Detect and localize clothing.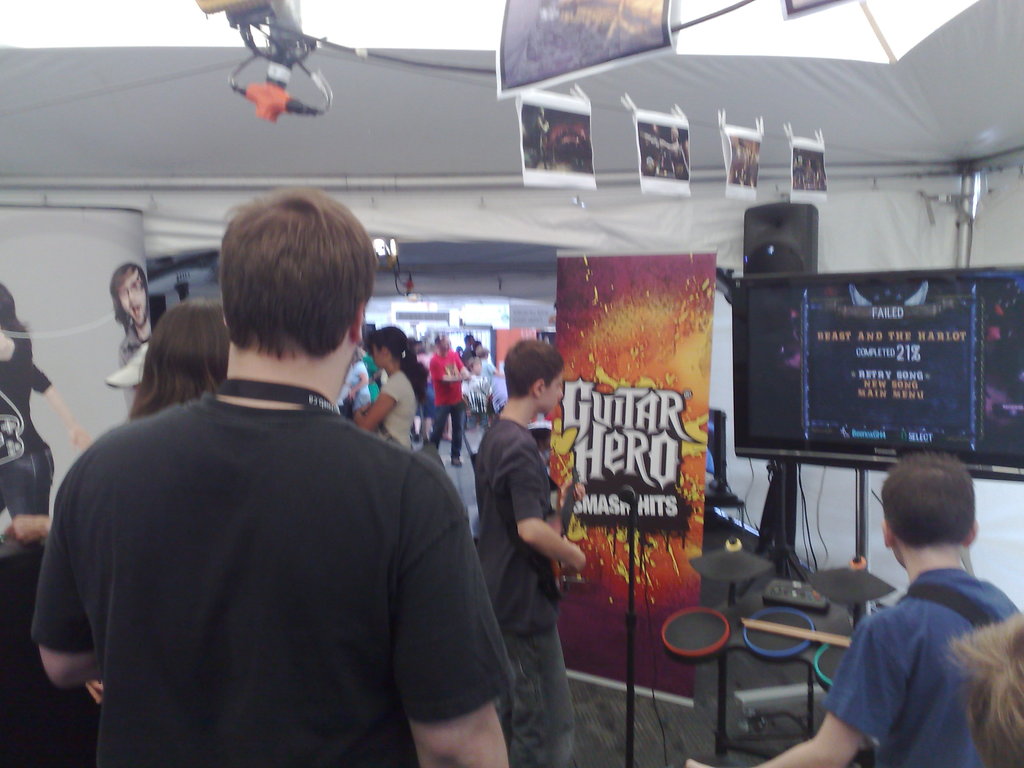
Localized at (left=362, top=371, right=435, bottom=458).
